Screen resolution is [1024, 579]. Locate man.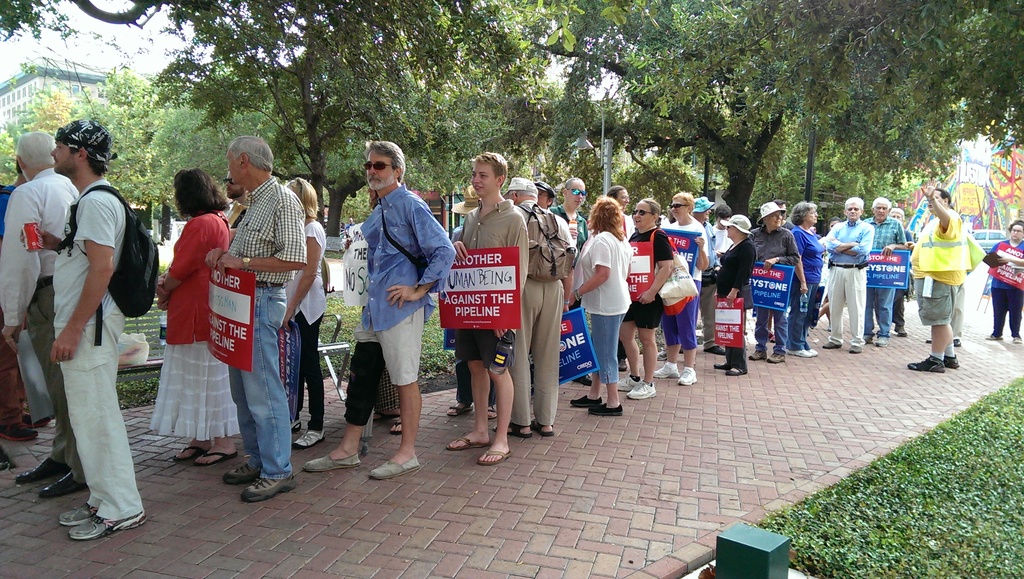
199, 136, 309, 505.
